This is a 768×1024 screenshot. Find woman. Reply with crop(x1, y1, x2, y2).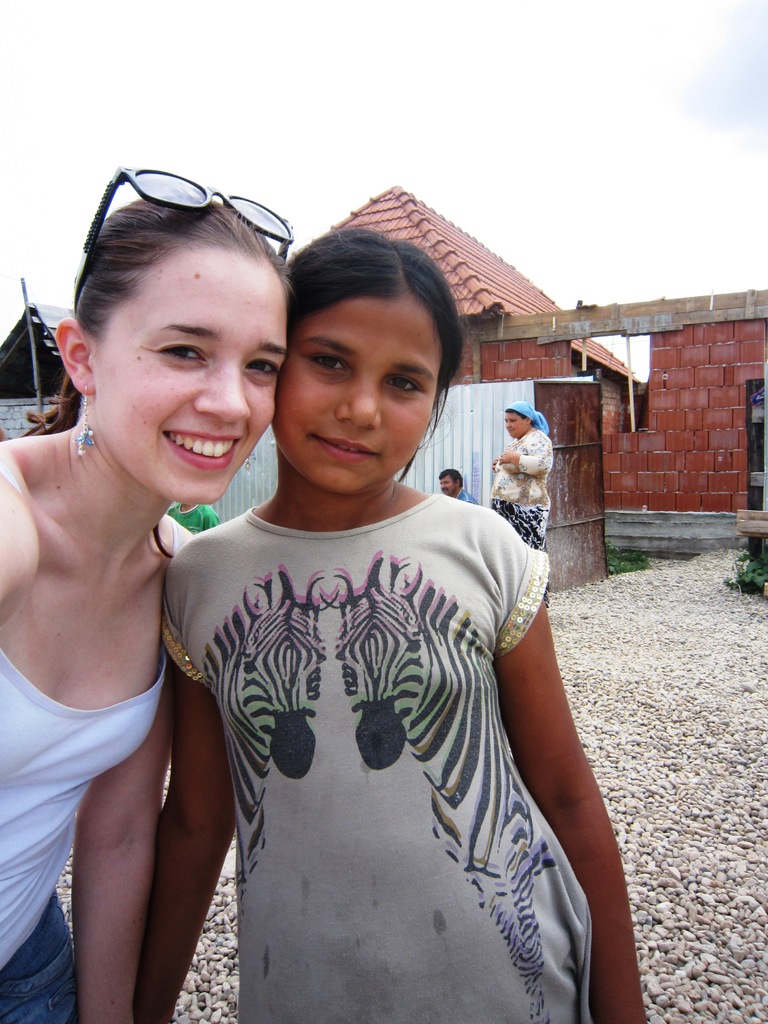
crop(490, 397, 553, 612).
